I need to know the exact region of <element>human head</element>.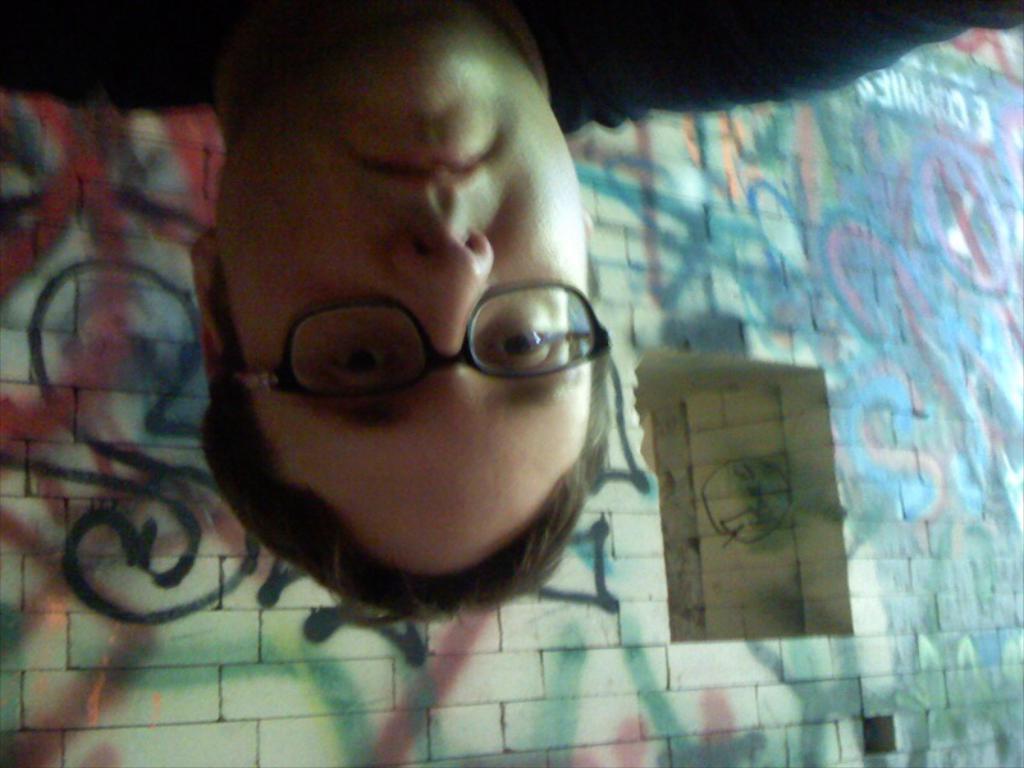
Region: l=210, t=15, r=585, b=499.
